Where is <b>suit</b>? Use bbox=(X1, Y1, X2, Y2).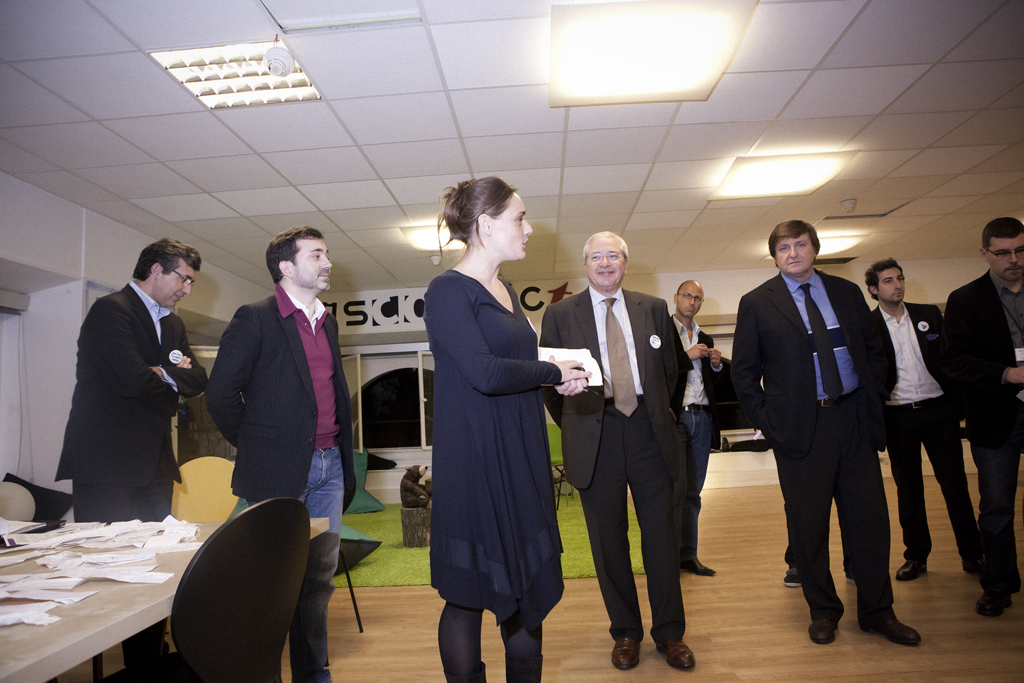
bbox=(668, 308, 727, 457).
